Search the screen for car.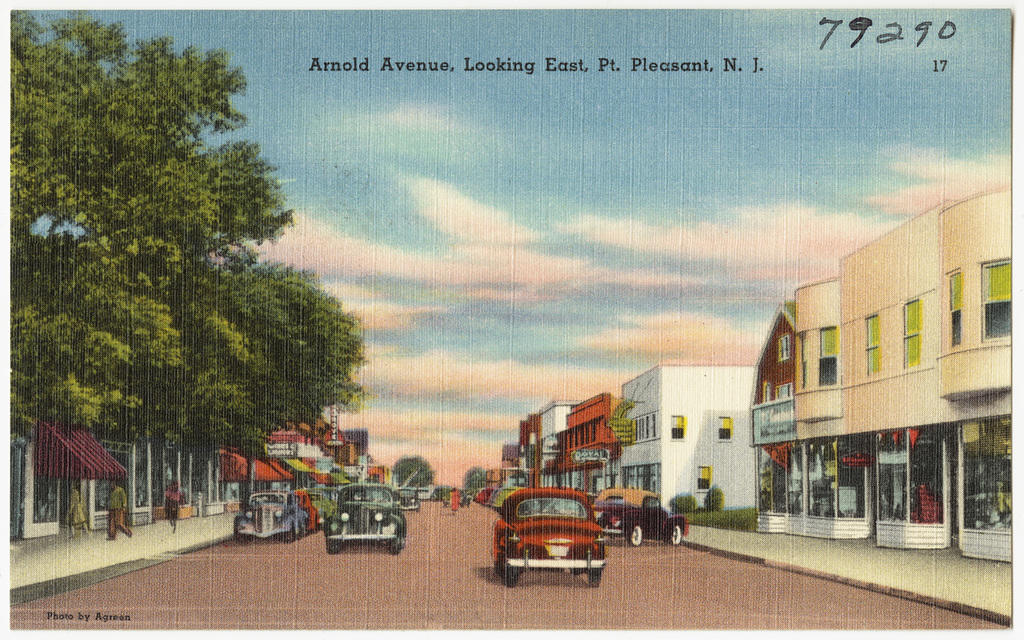
Found at (left=591, top=485, right=686, bottom=545).
